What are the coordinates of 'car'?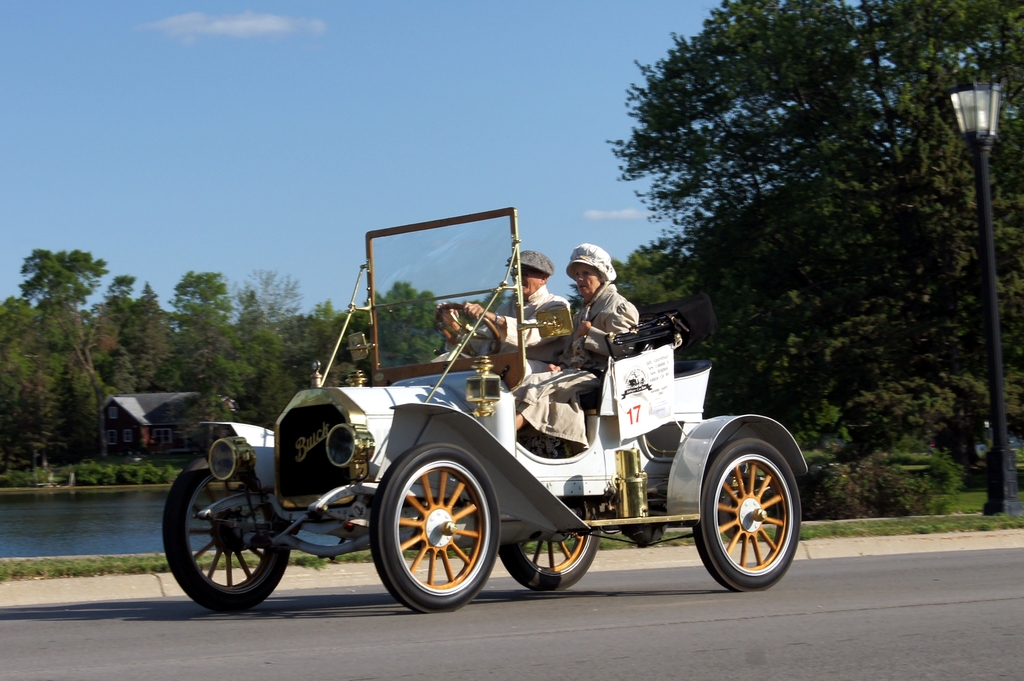
<region>168, 230, 793, 623</region>.
